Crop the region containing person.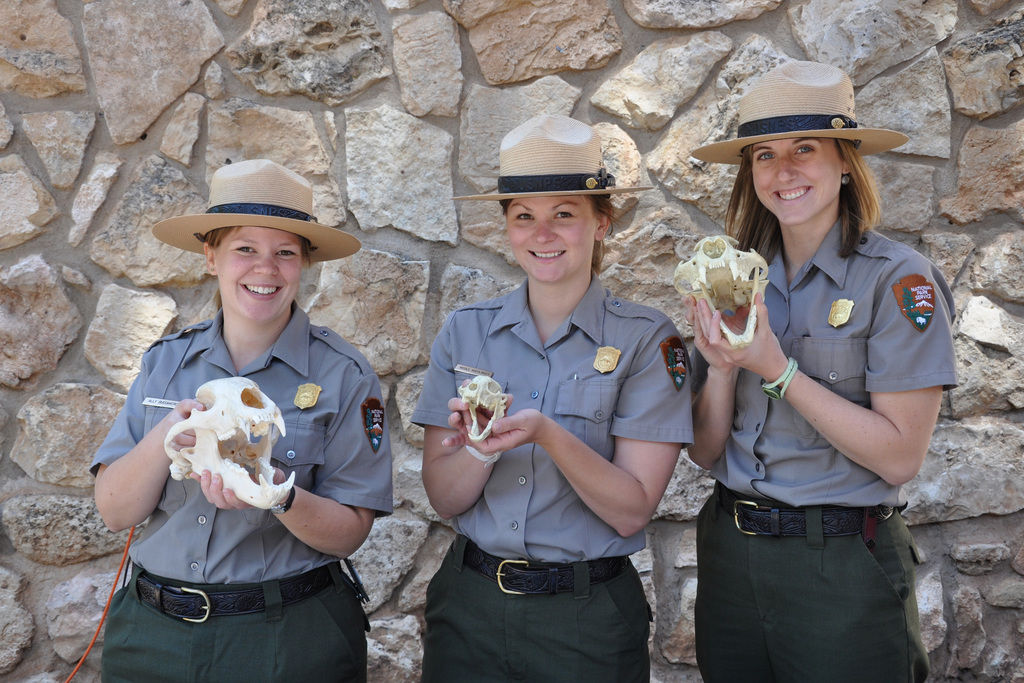
Crop region: box(687, 65, 960, 682).
